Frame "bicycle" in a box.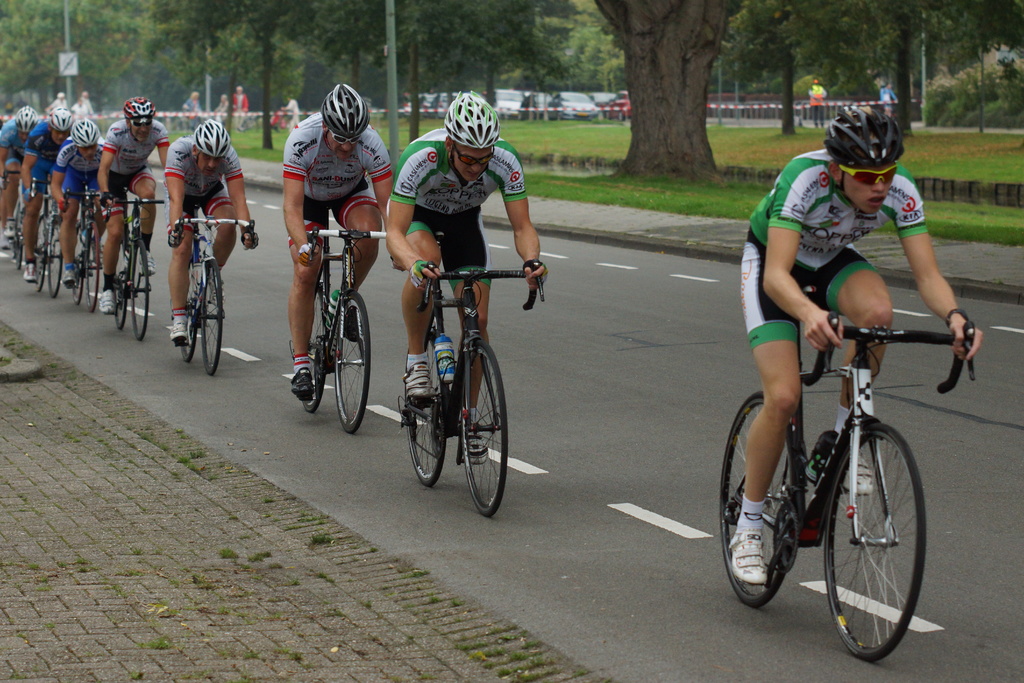
{"left": 166, "top": 201, "right": 257, "bottom": 377}.
